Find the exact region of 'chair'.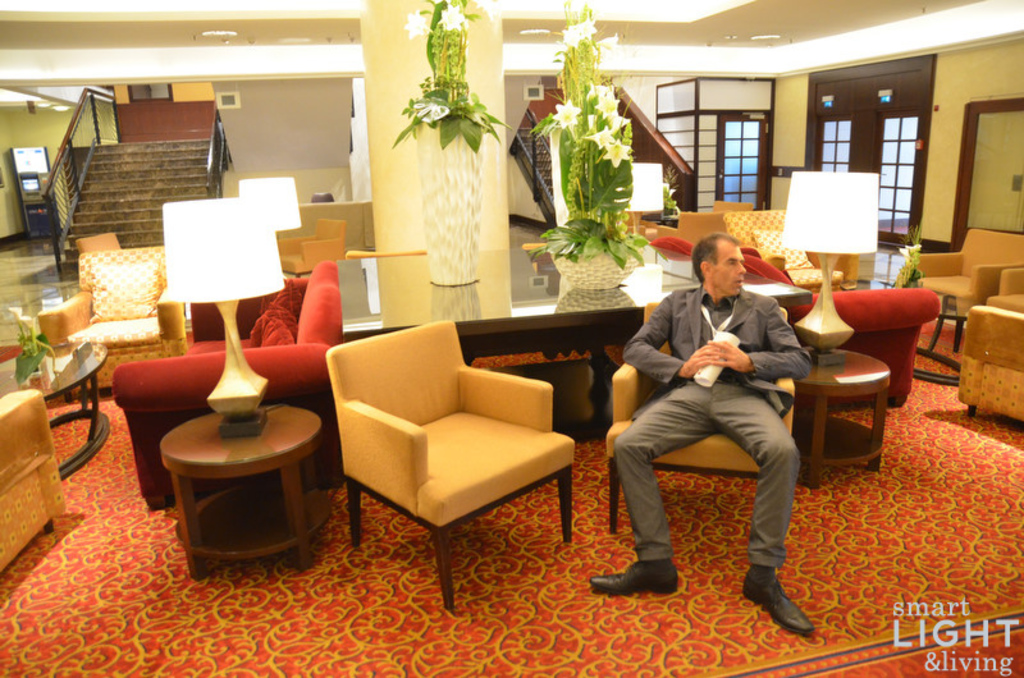
Exact region: detection(278, 216, 346, 278).
